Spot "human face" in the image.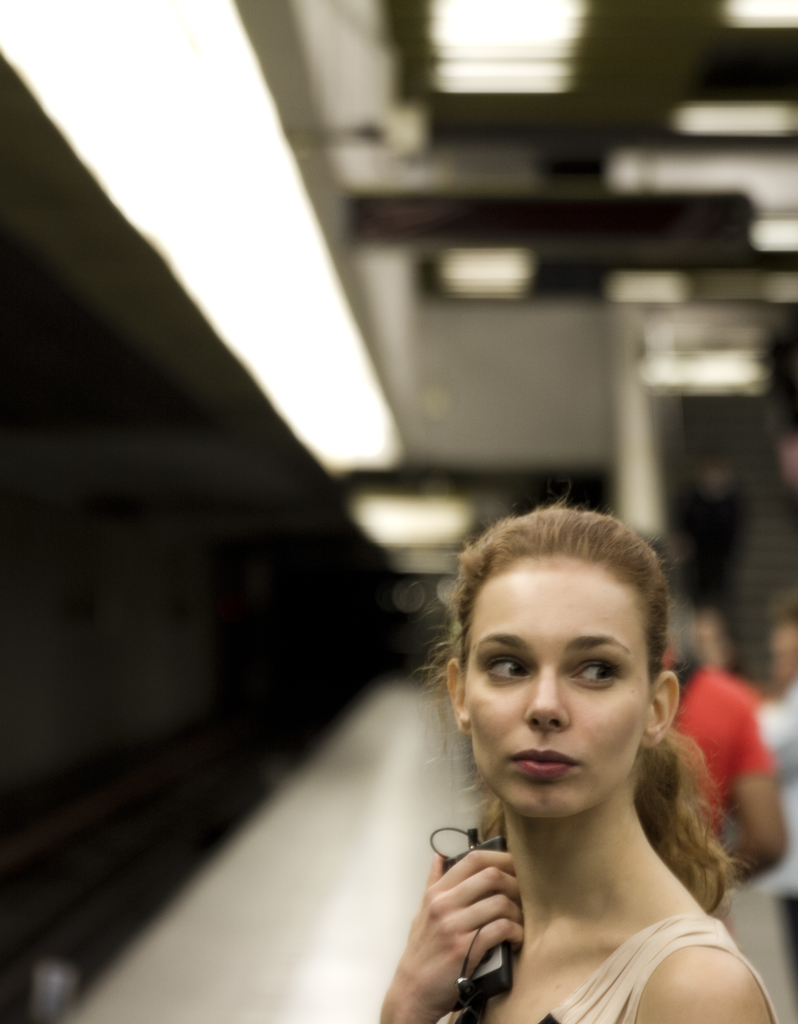
"human face" found at bbox=(459, 559, 655, 819).
